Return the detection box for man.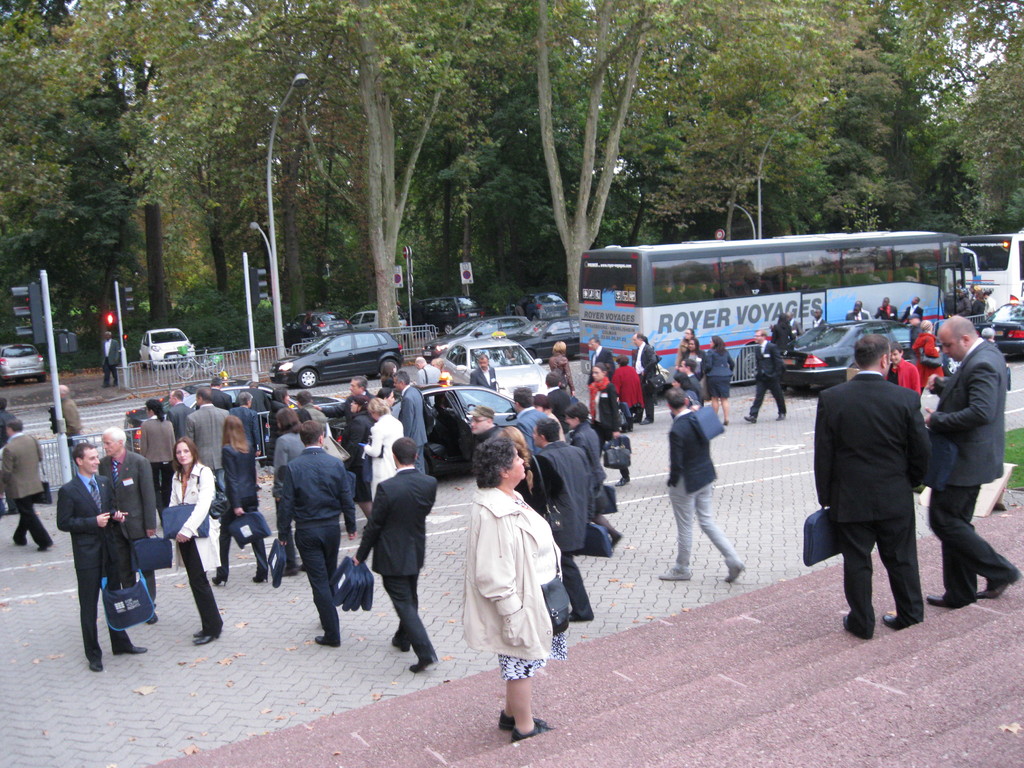
pyautogui.locateOnScreen(96, 426, 156, 625).
